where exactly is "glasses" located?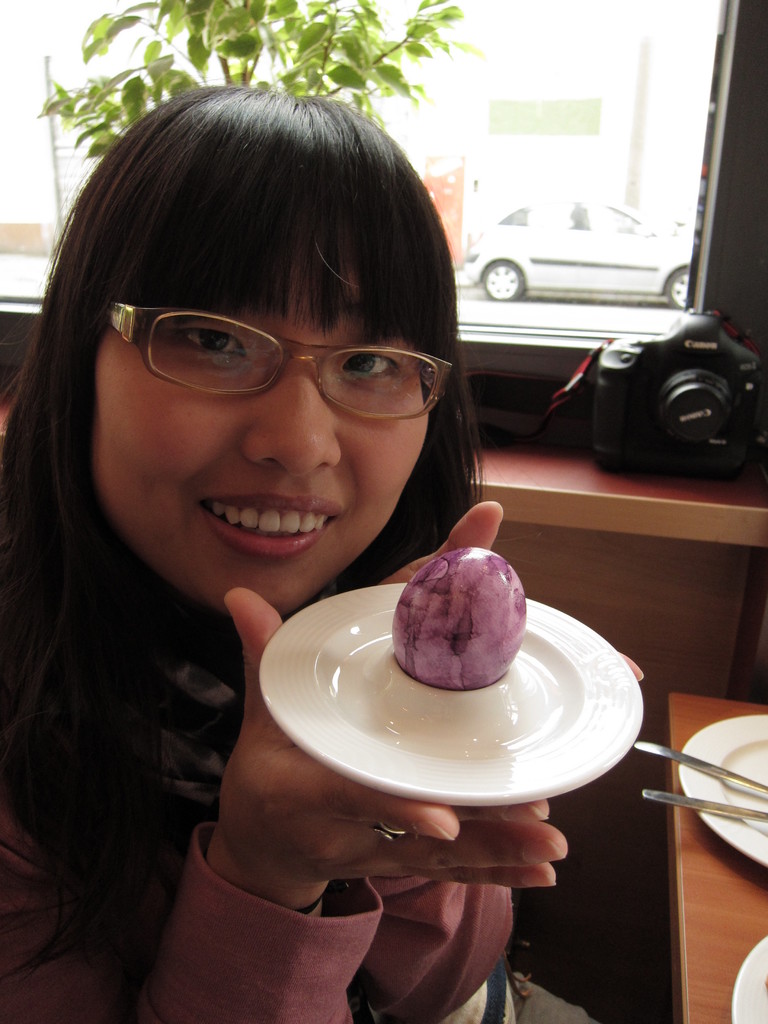
Its bounding box is pyautogui.locateOnScreen(97, 289, 448, 420).
